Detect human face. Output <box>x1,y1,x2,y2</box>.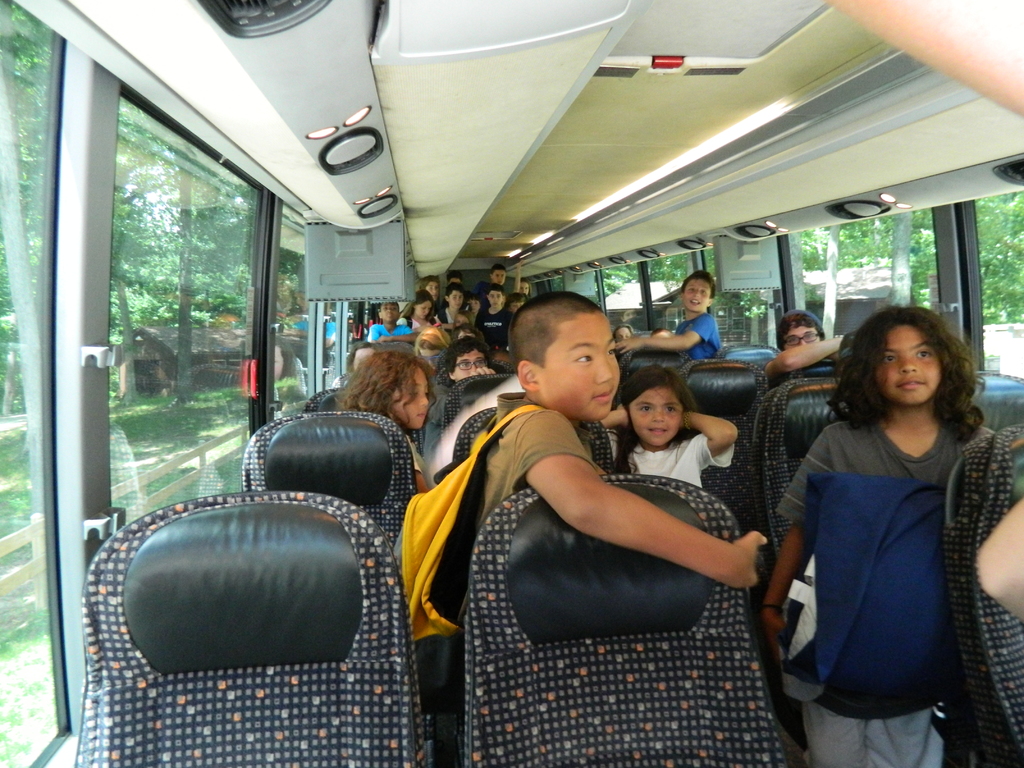
<box>416,301,435,326</box>.
